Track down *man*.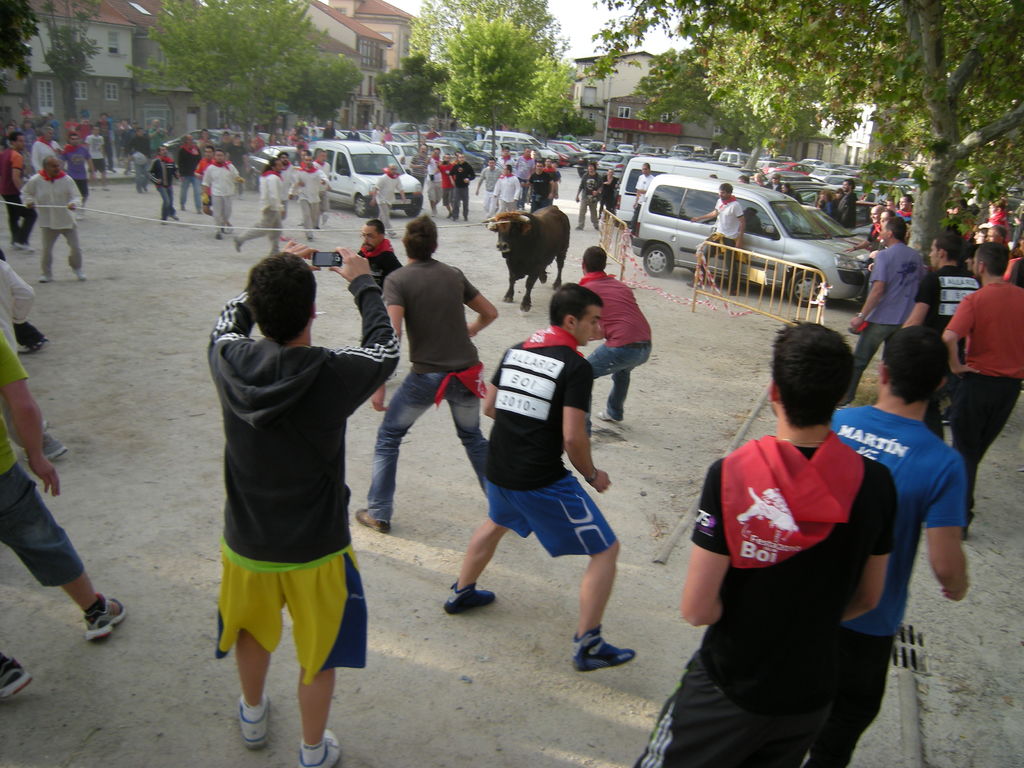
Tracked to box=[575, 163, 602, 230].
